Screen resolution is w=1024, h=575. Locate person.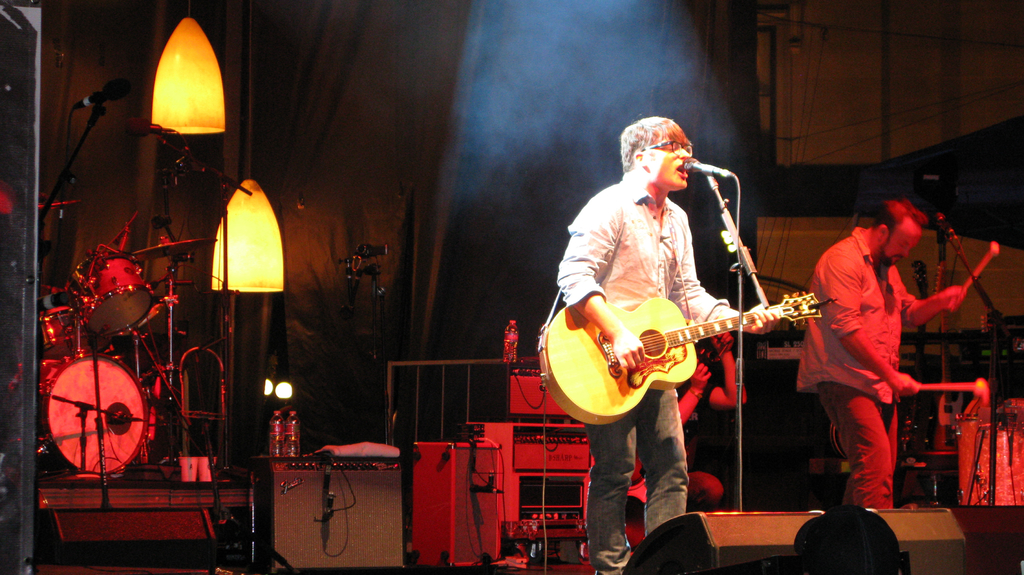
region(554, 110, 779, 471).
